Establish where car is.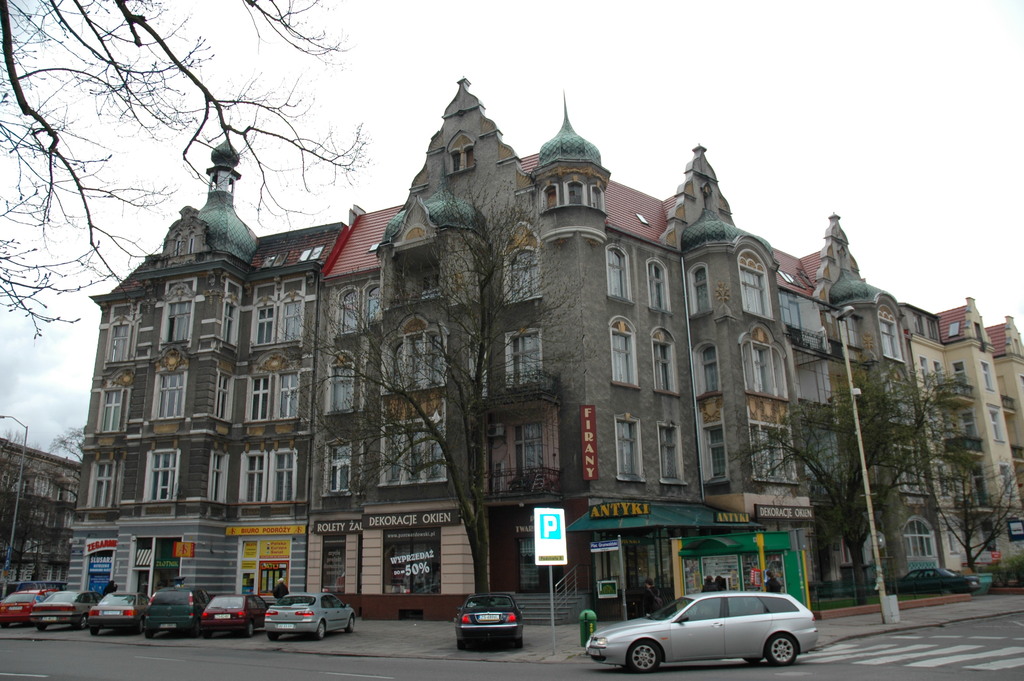
Established at x1=86, y1=591, x2=150, y2=635.
